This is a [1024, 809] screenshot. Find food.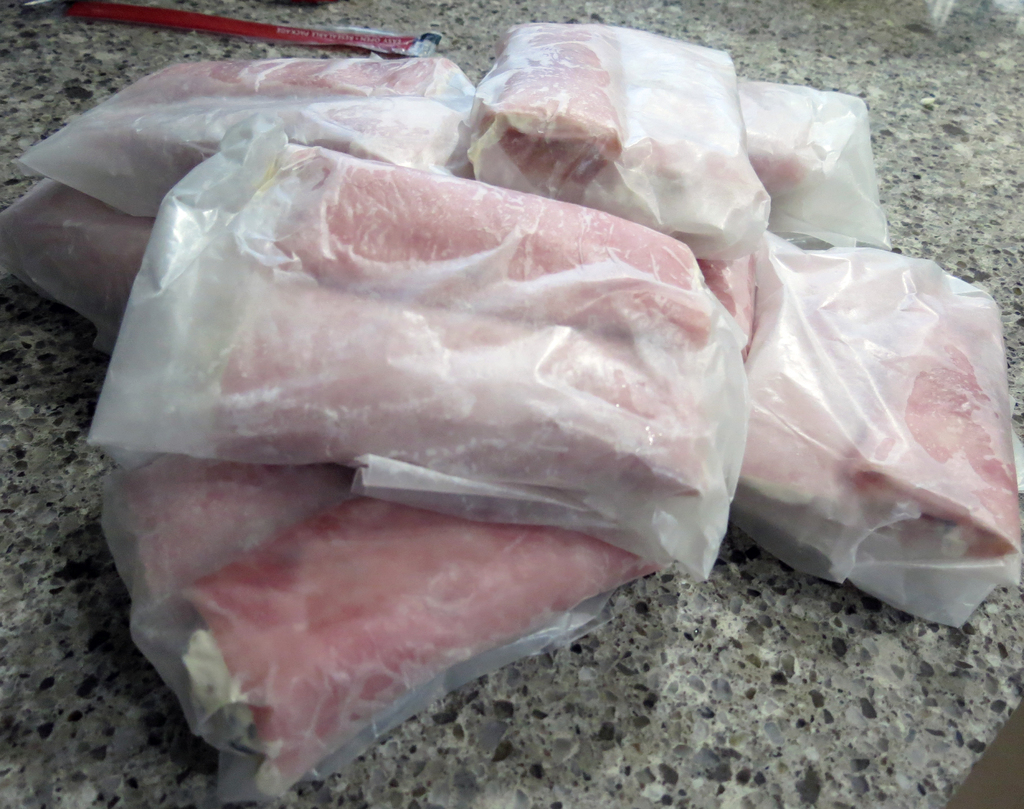
Bounding box: x1=696 y1=258 x2=748 y2=330.
